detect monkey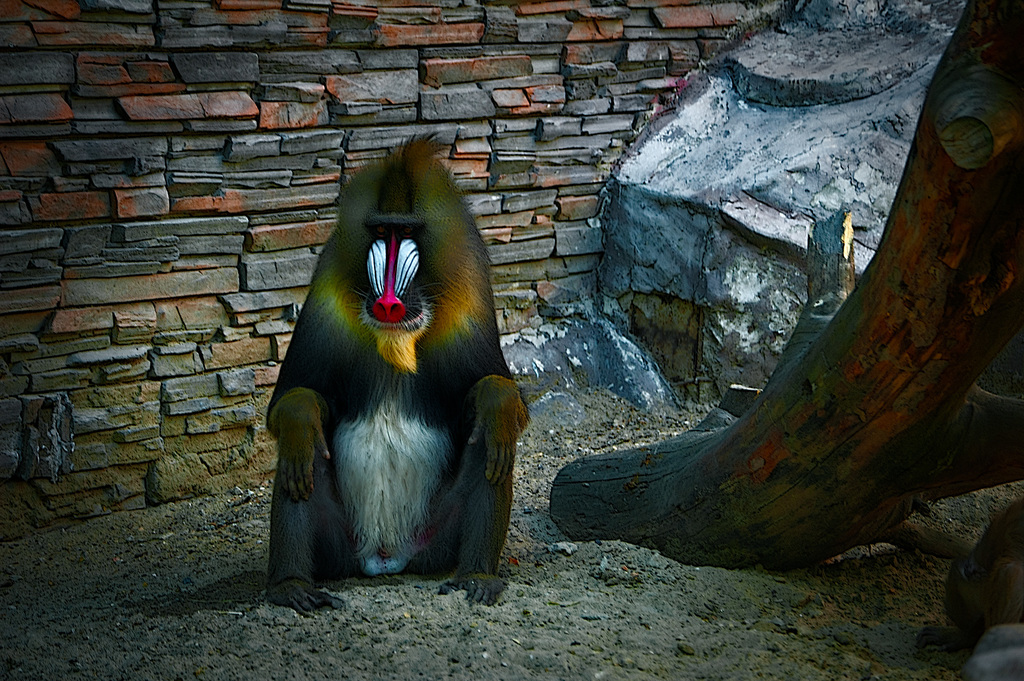
255 116 545 641
